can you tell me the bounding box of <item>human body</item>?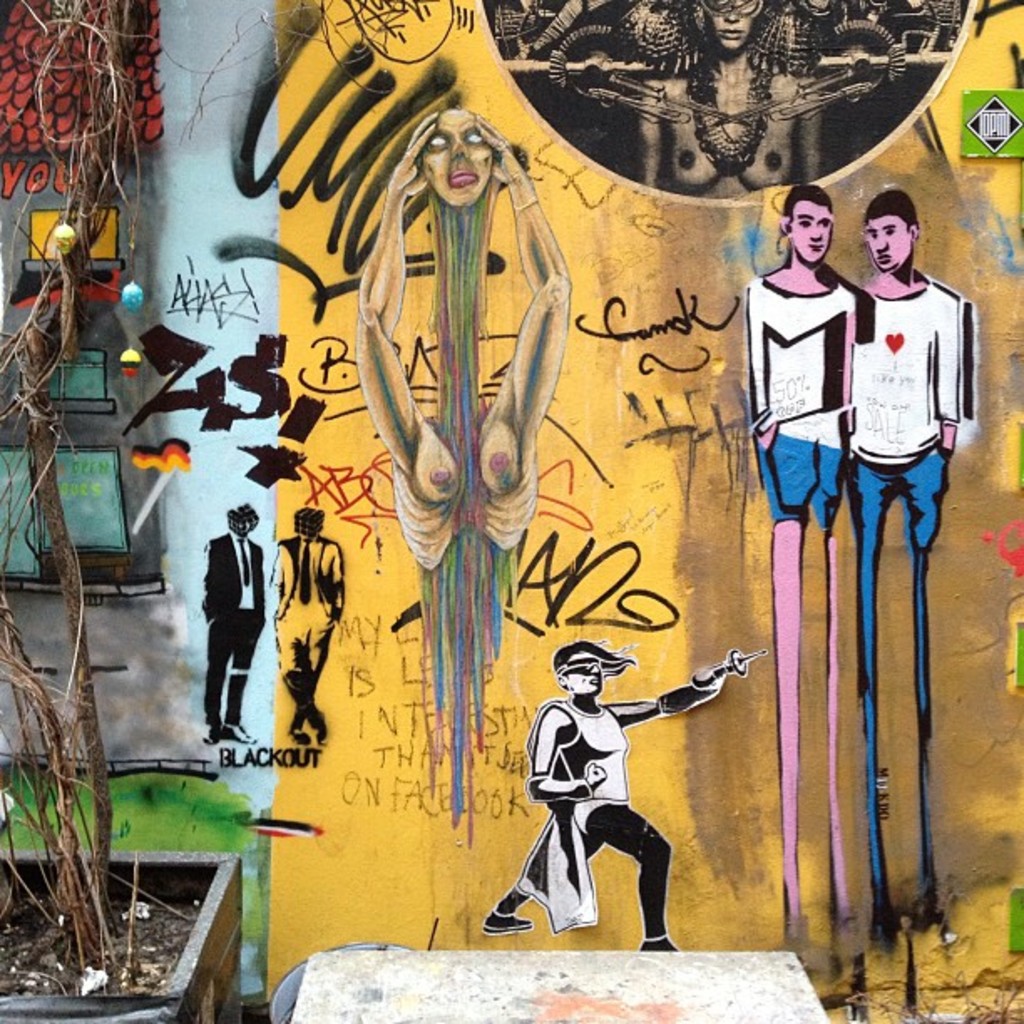
<box>477,637,731,957</box>.
